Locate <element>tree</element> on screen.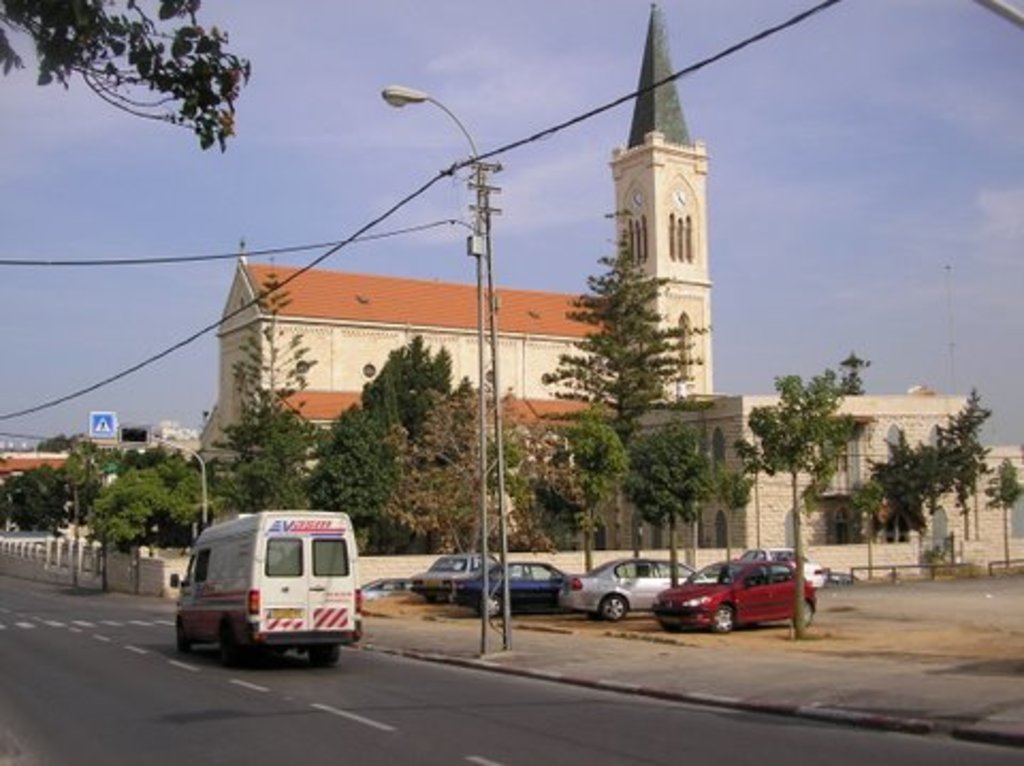
On screen at (left=983, top=463, right=1022, bottom=576).
